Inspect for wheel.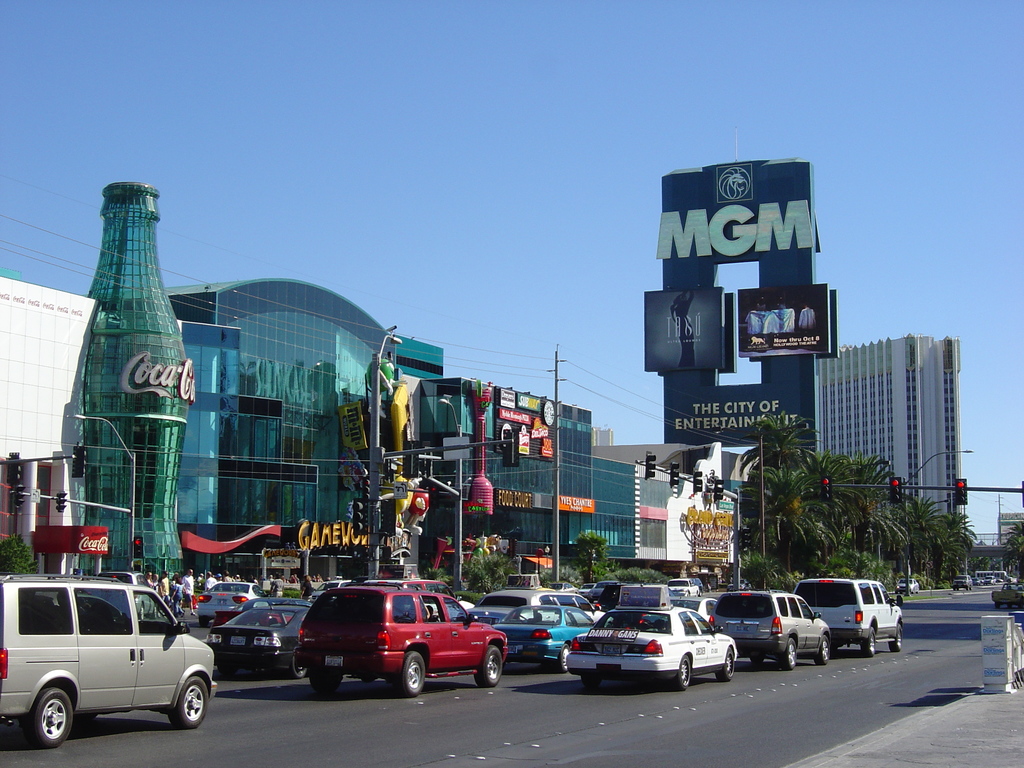
Inspection: select_region(166, 678, 210, 726).
